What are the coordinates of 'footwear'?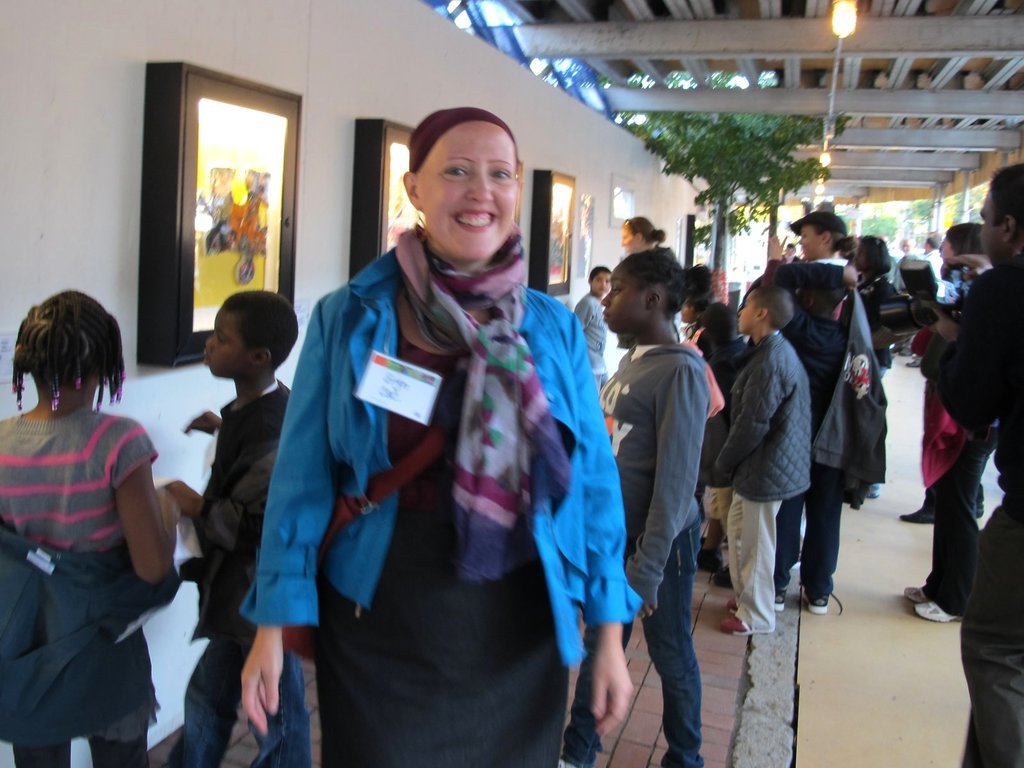
region(804, 590, 844, 612).
